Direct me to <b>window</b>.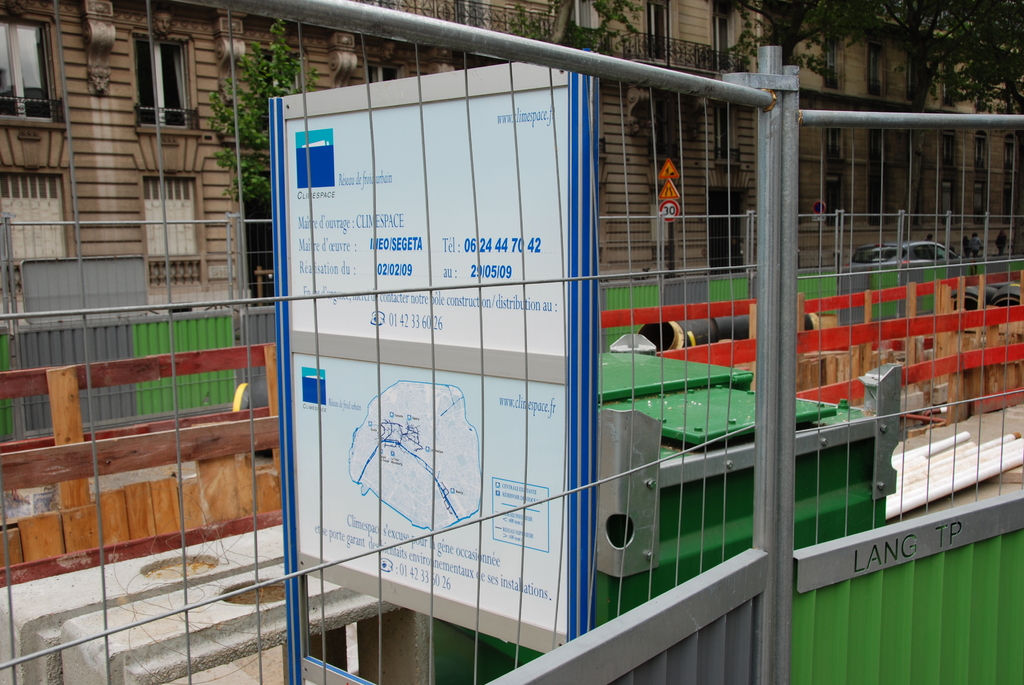
Direction: {"x1": 1, "y1": 171, "x2": 63, "y2": 286}.
